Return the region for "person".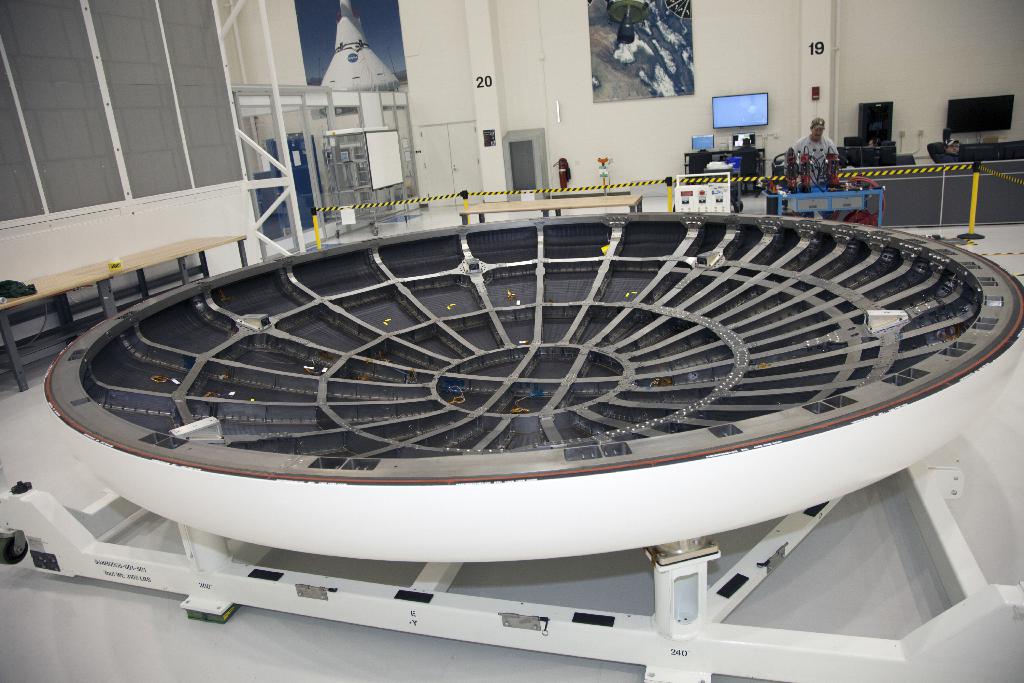
x1=794 y1=118 x2=846 y2=168.
